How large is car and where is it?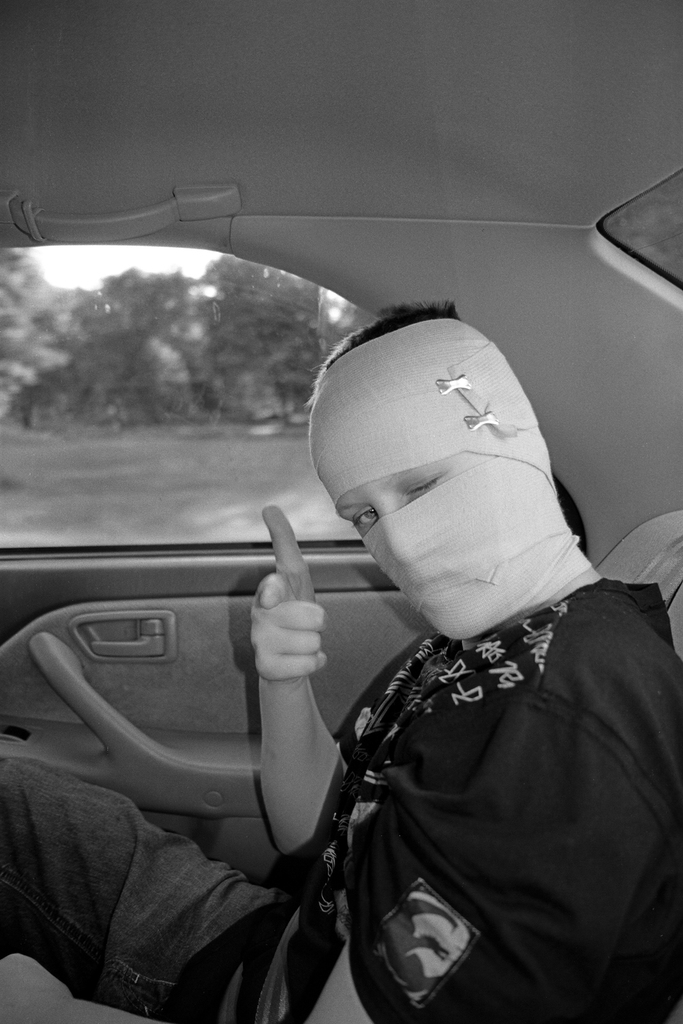
Bounding box: box=[0, 62, 682, 1020].
